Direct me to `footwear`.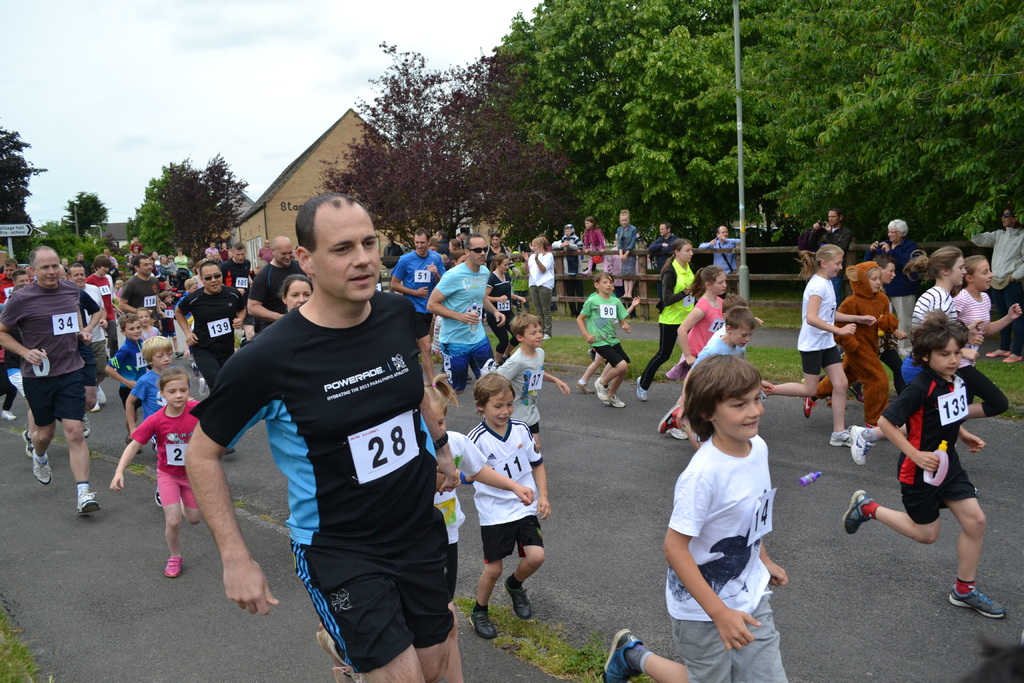
Direction: crop(198, 377, 206, 397).
